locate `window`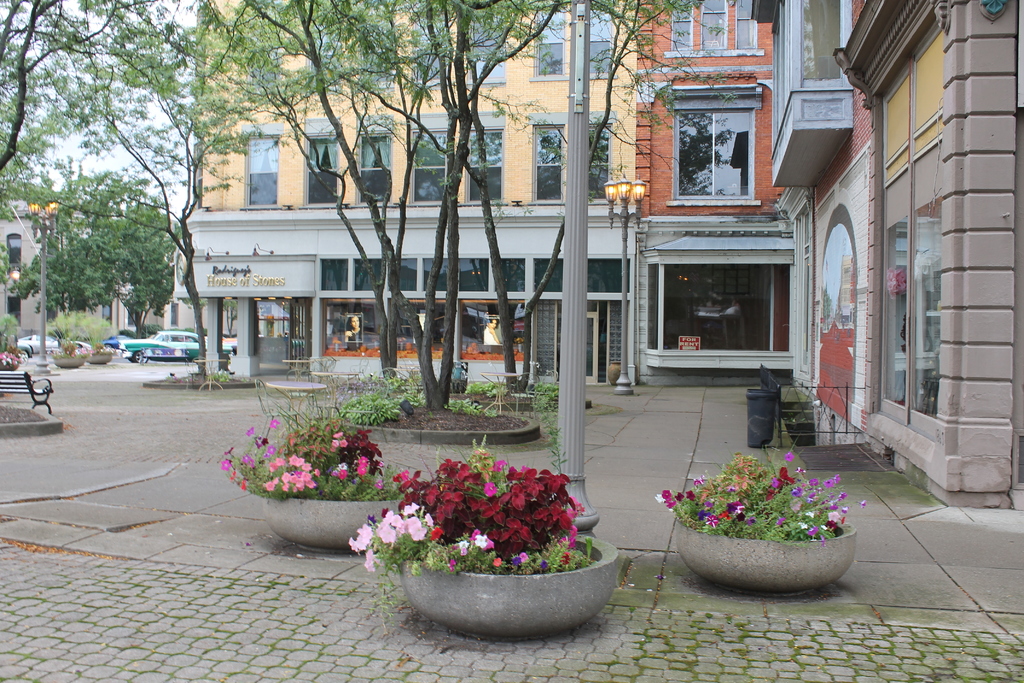
{"left": 302, "top": 116, "right": 344, "bottom": 210}
